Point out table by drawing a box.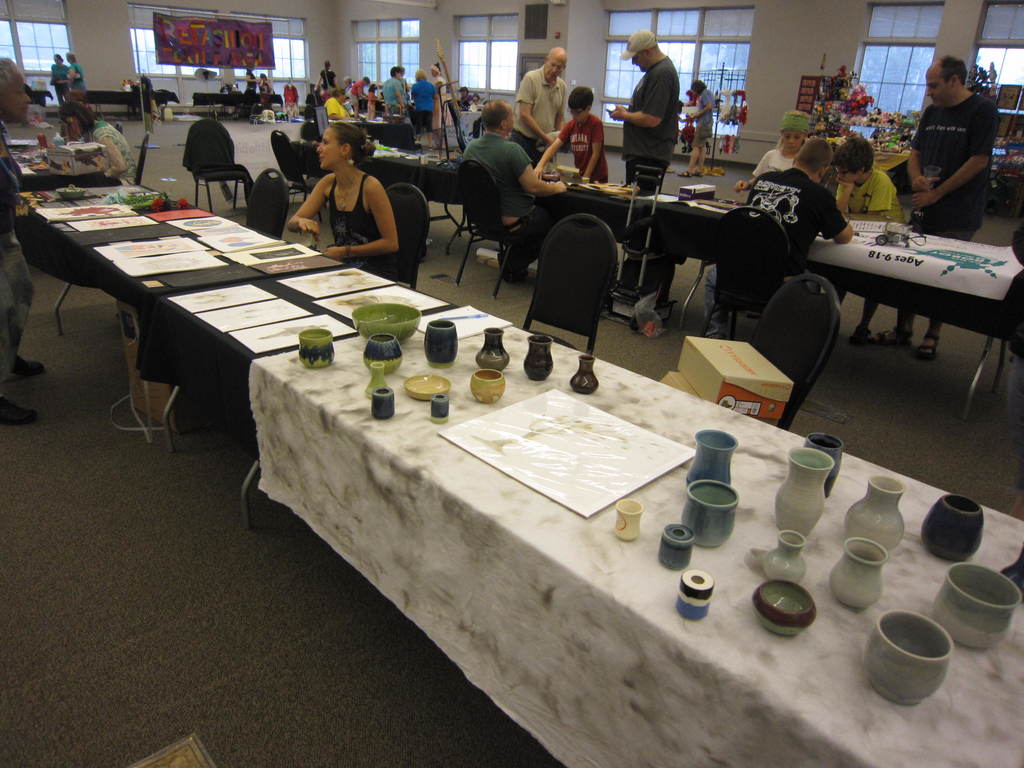
371, 139, 1023, 410.
